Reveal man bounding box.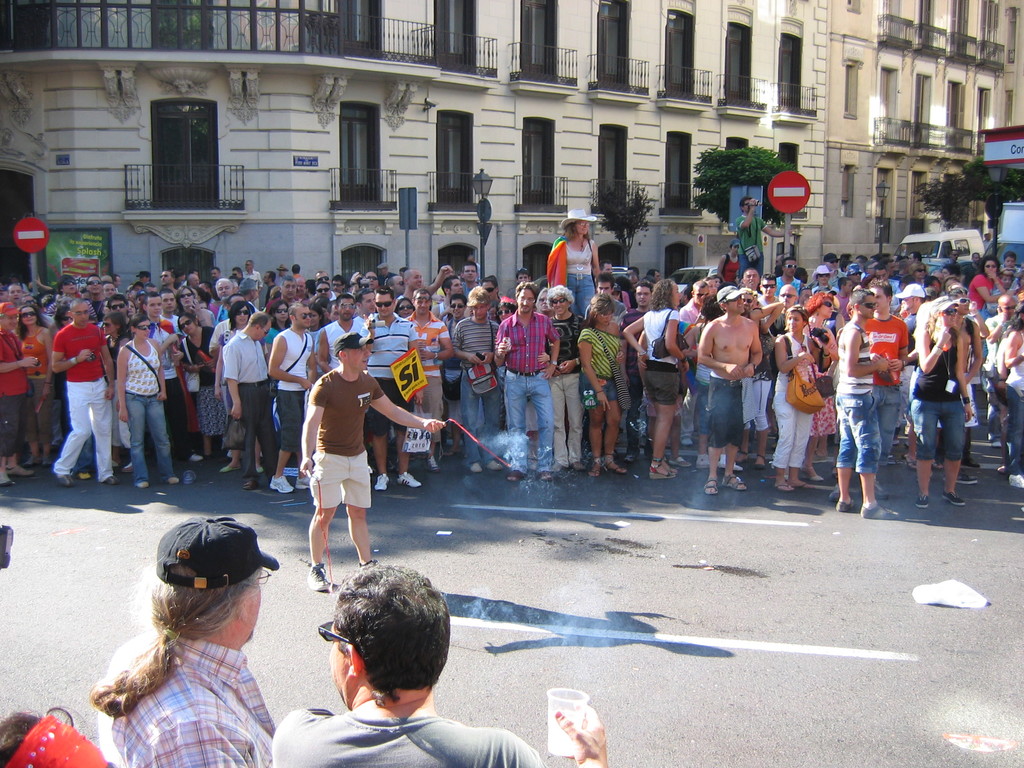
Revealed: {"x1": 898, "y1": 283, "x2": 925, "y2": 424}.
